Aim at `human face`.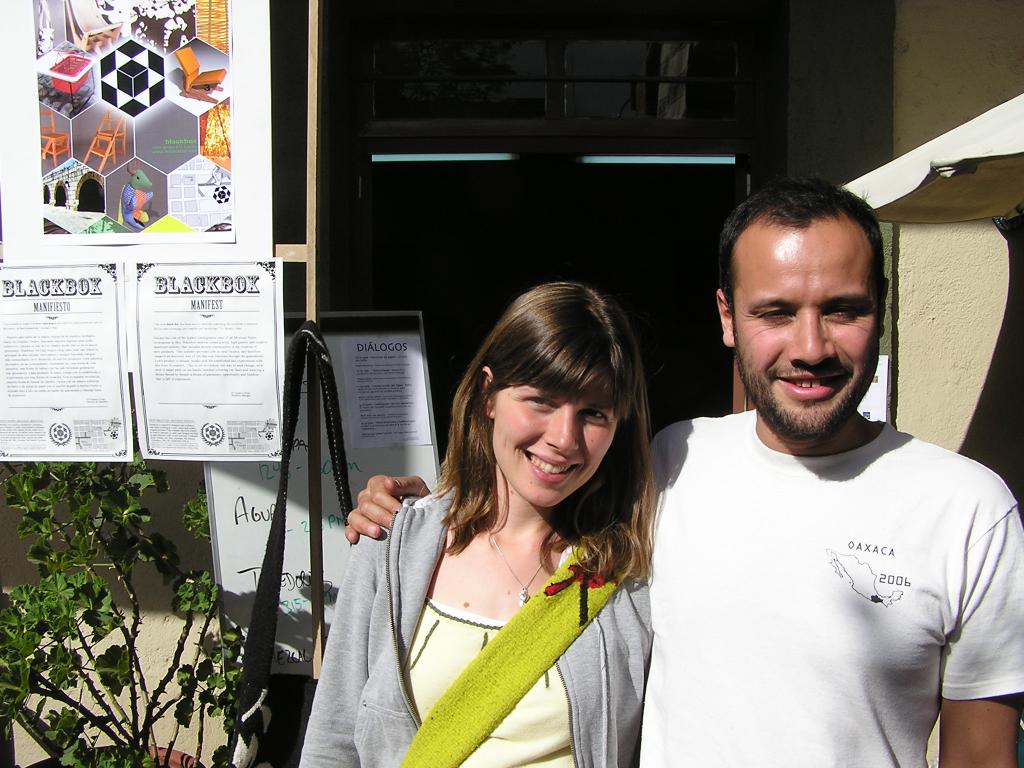
Aimed at (730,227,879,433).
